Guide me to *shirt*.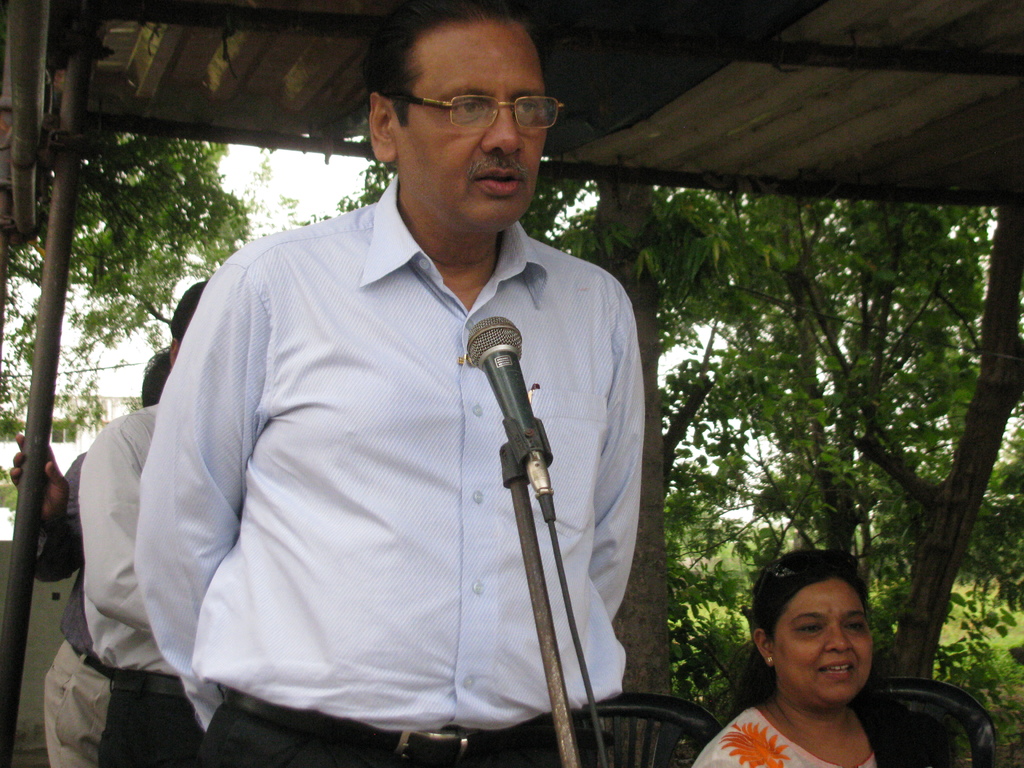
Guidance: 34/447/90/659.
